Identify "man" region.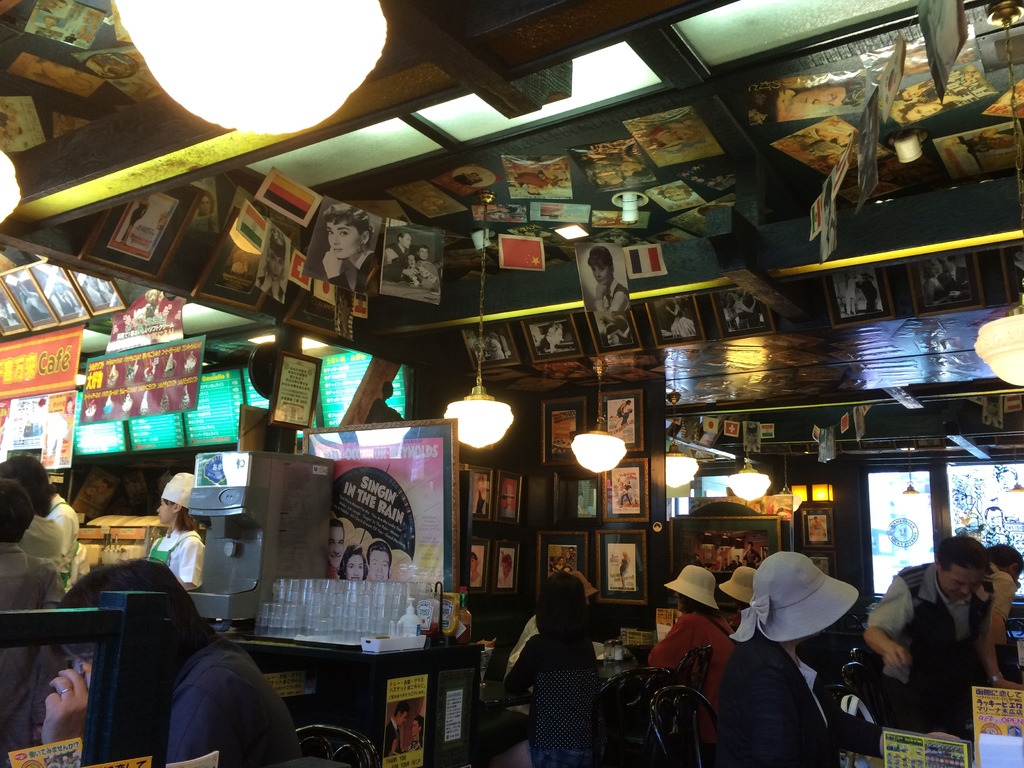
Region: x1=47, y1=276, x2=81, y2=320.
